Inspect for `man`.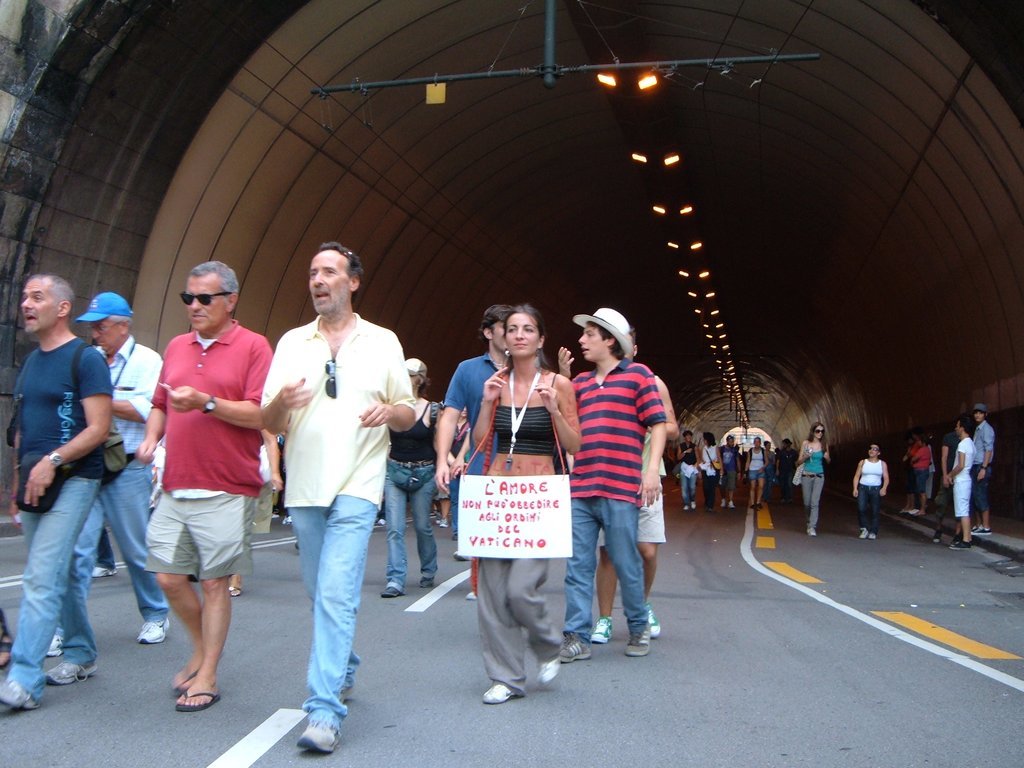
Inspection: BBox(136, 261, 272, 712).
